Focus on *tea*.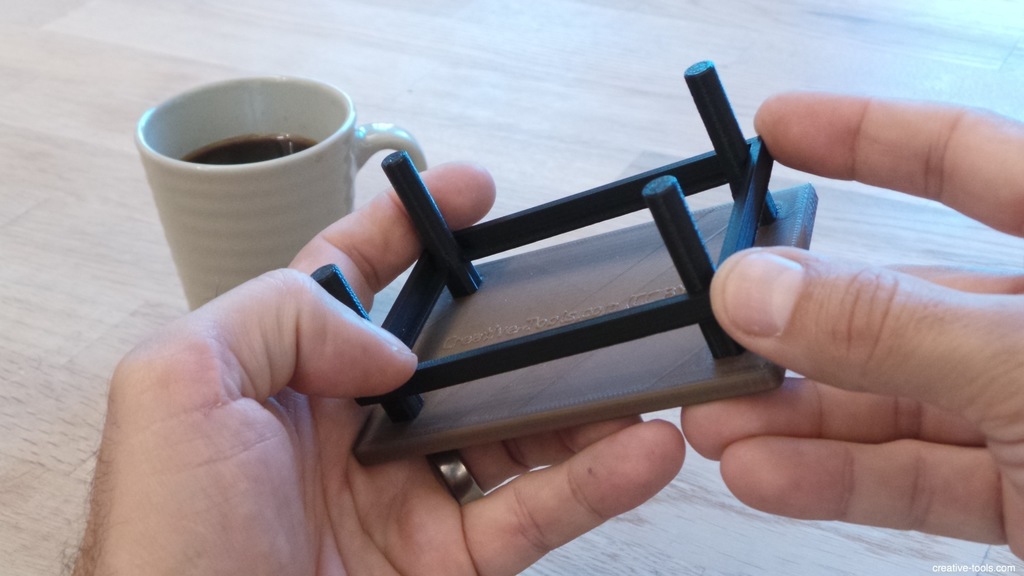
Focused at region(181, 136, 317, 164).
